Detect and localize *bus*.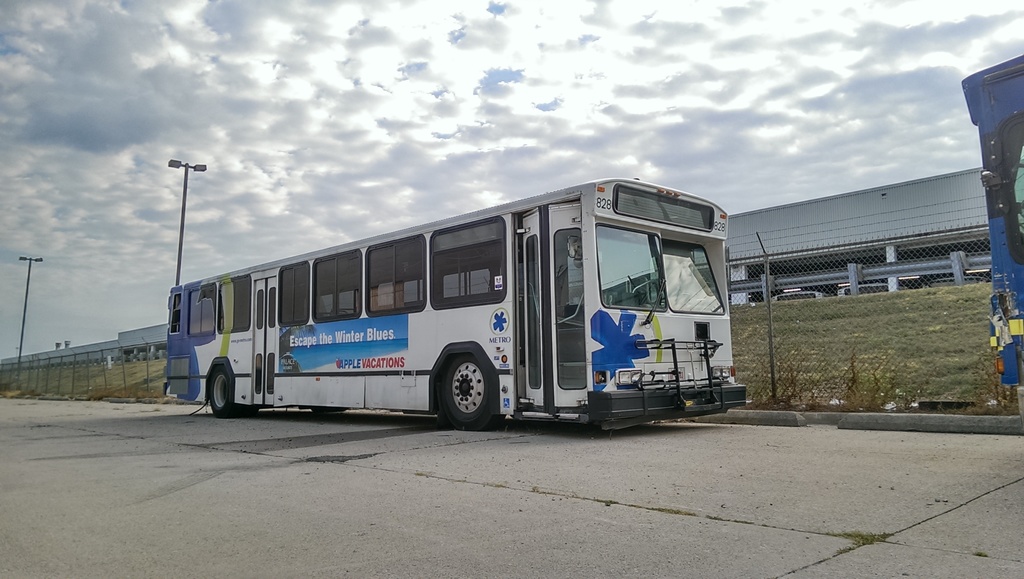
Localized at <box>164,173,744,434</box>.
